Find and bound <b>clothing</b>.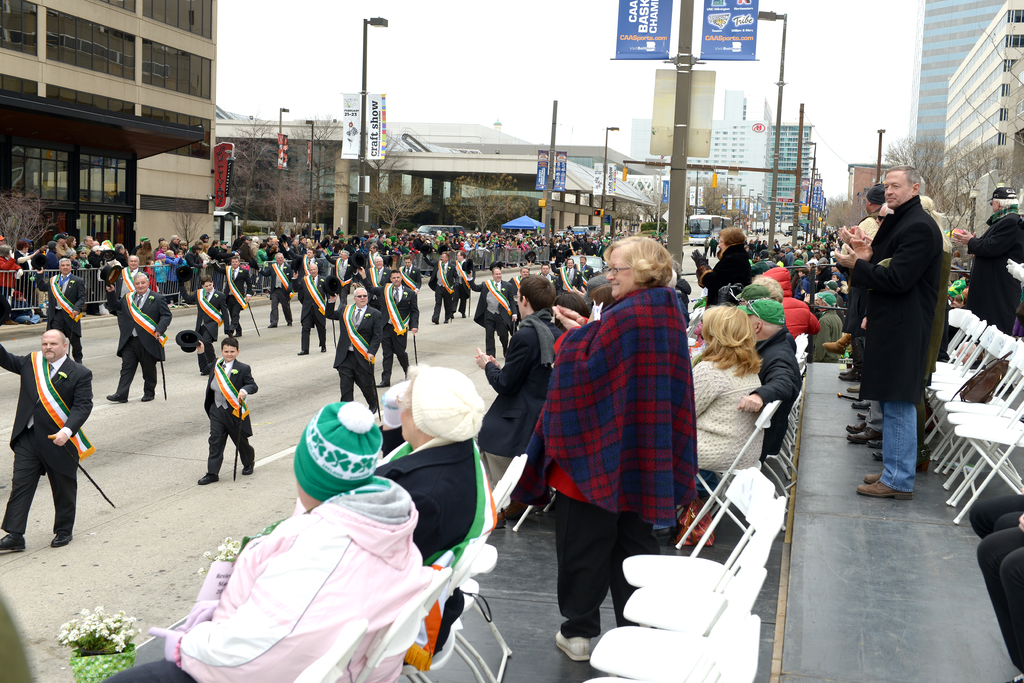
Bound: Rect(37, 270, 88, 365).
